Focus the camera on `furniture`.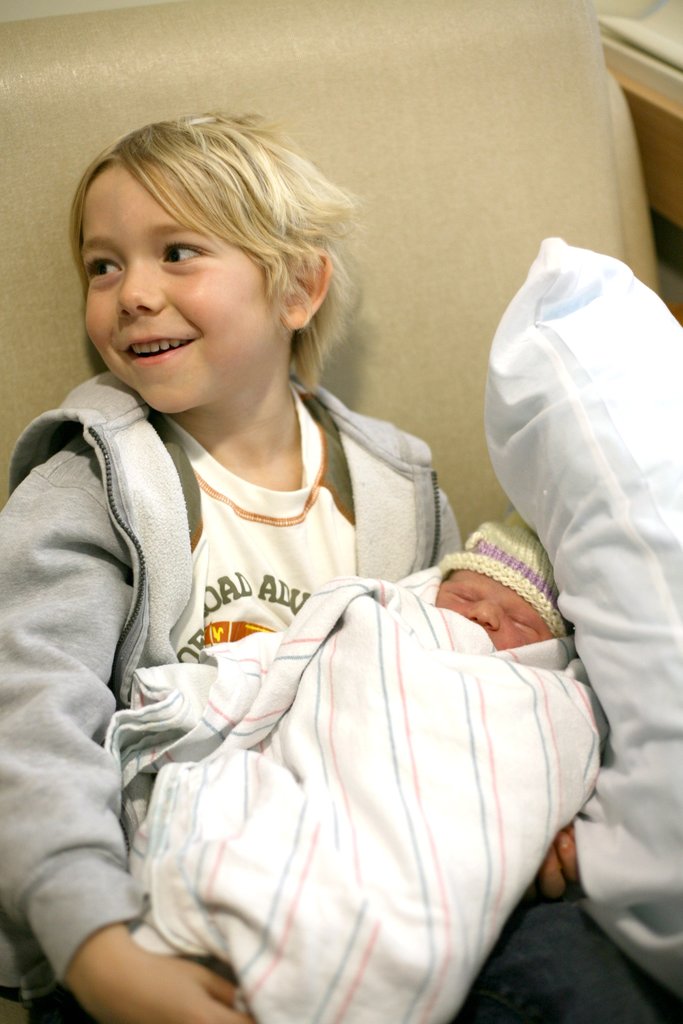
Focus region: <box>0,0,682,1023</box>.
